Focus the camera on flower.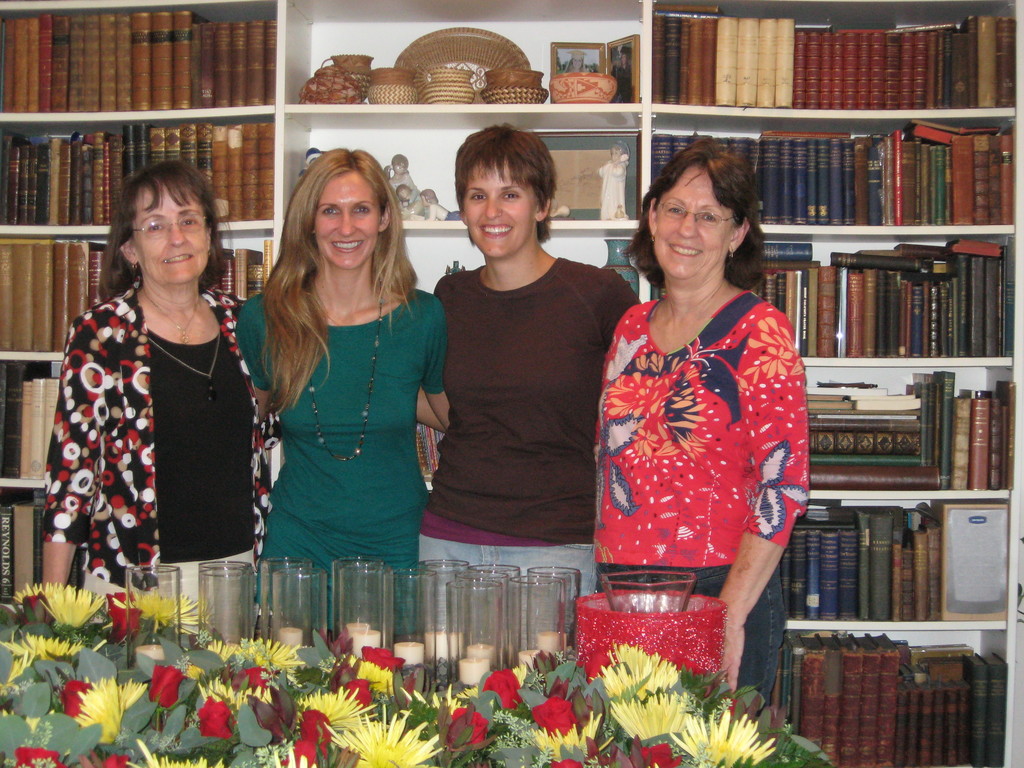
Focus region: x1=38, y1=582, x2=103, y2=630.
